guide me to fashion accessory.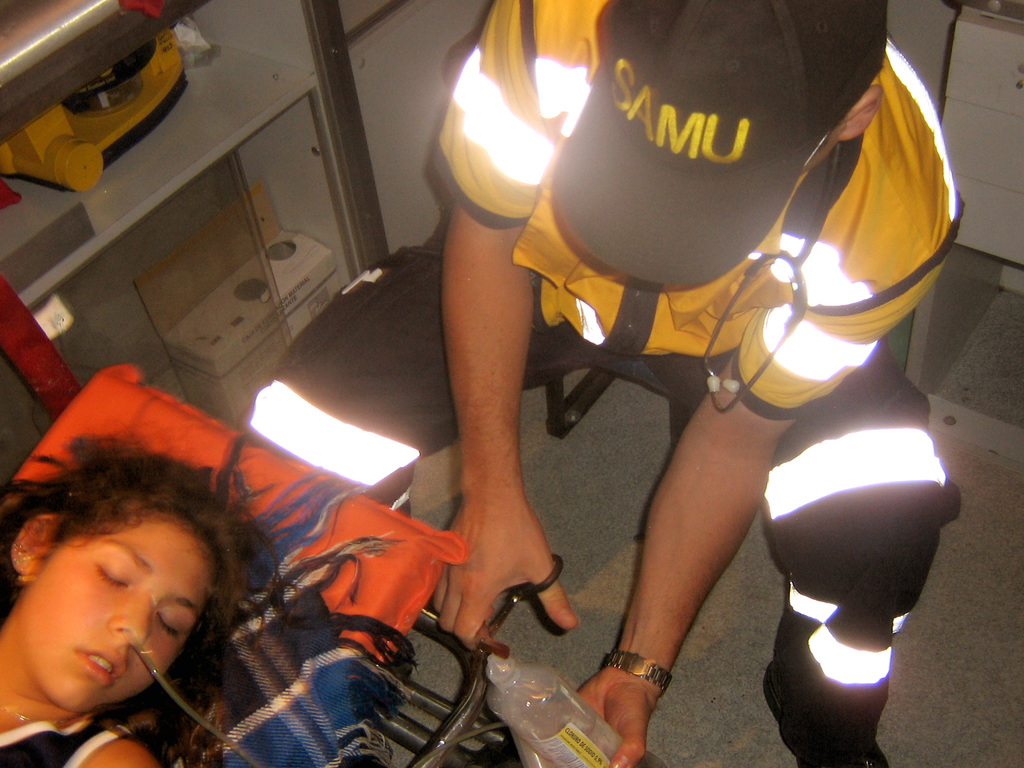
Guidance: x1=608 y1=653 x2=674 y2=696.
